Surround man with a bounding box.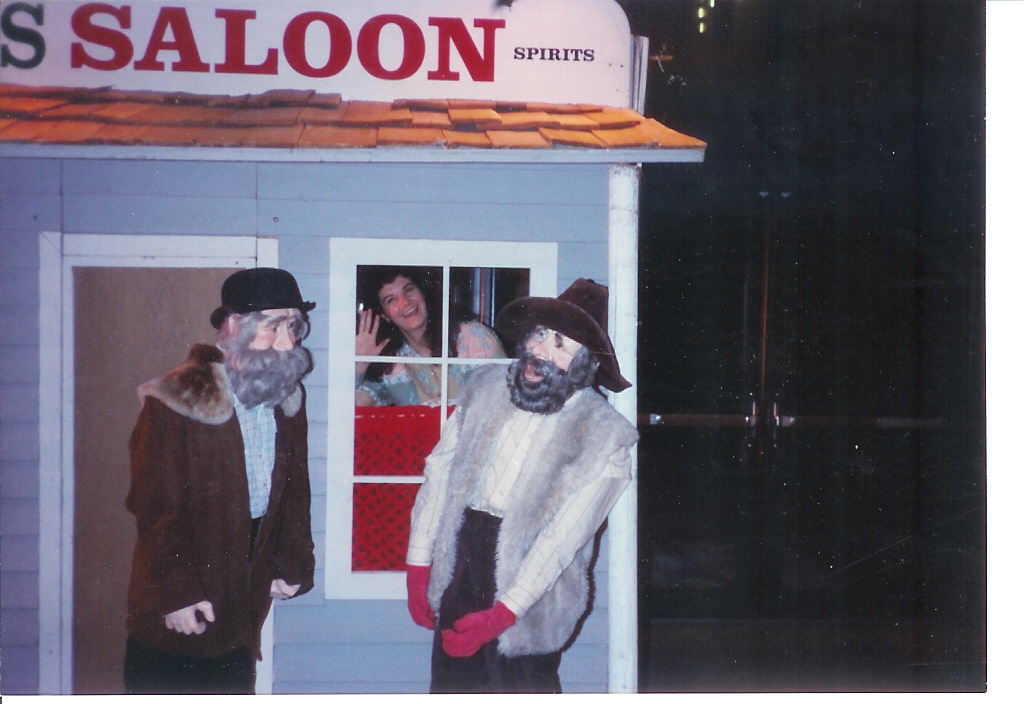
box(124, 267, 313, 702).
